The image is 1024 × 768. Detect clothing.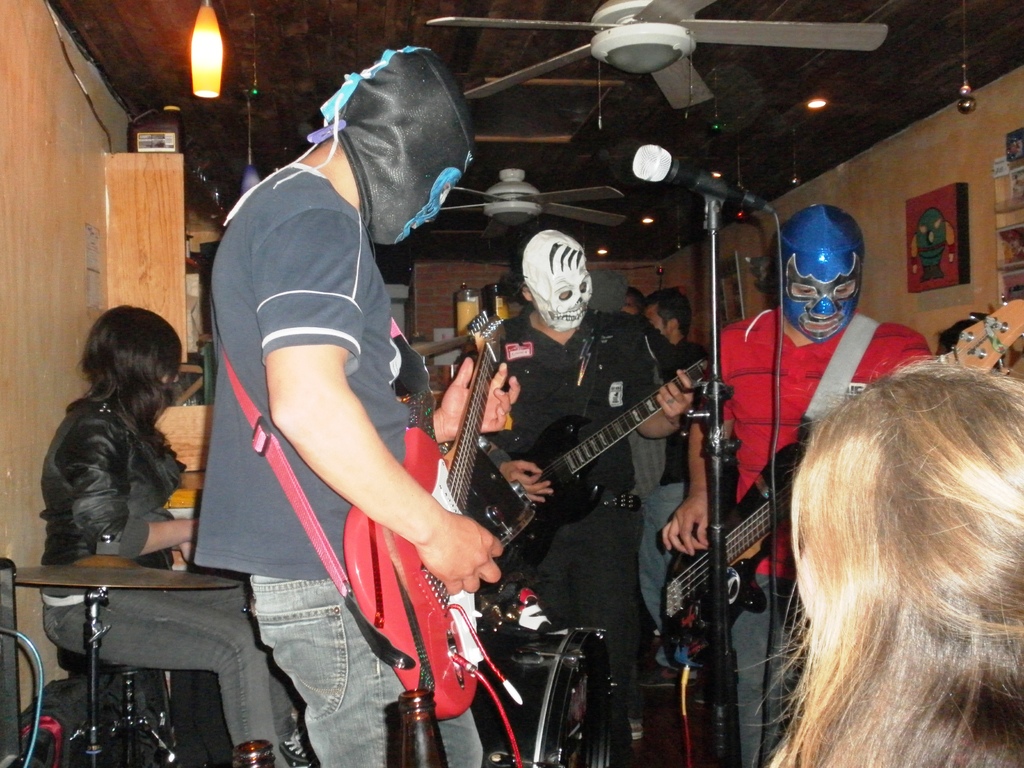
Detection: <bbox>224, 81, 476, 714</bbox>.
